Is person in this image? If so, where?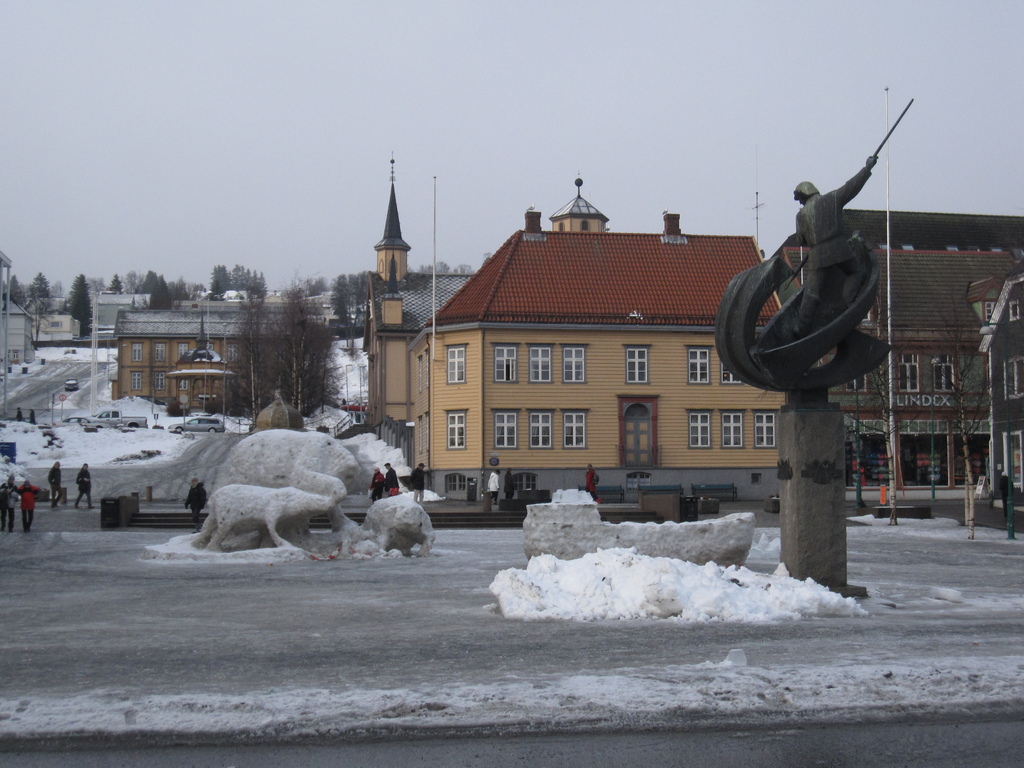
Yes, at (408, 461, 426, 509).
